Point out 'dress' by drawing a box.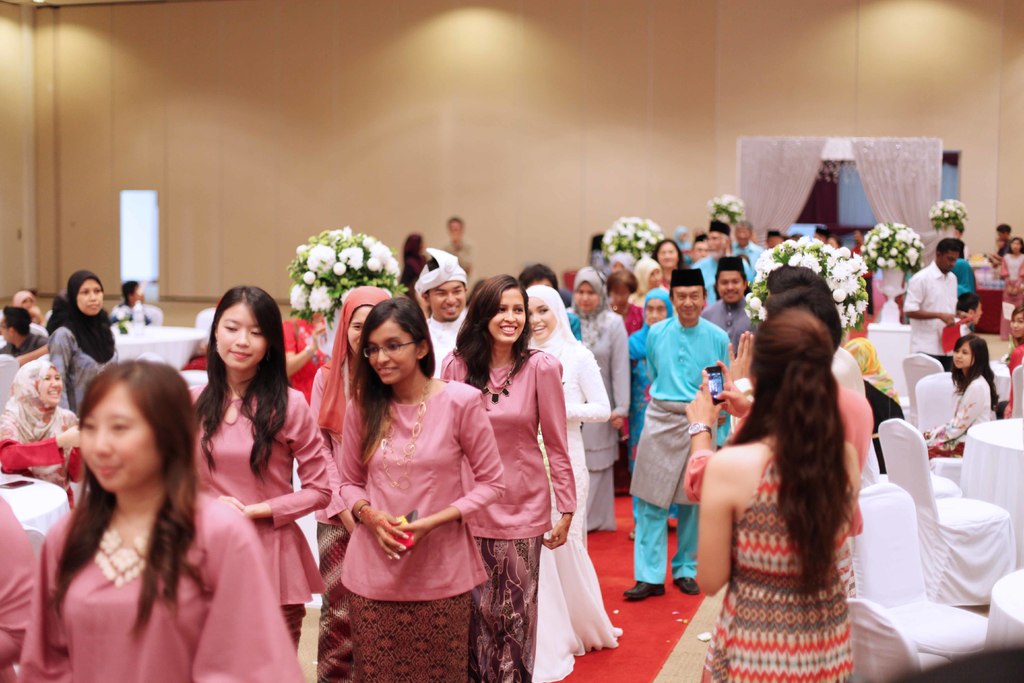
[left=535, top=338, right=620, bottom=680].
